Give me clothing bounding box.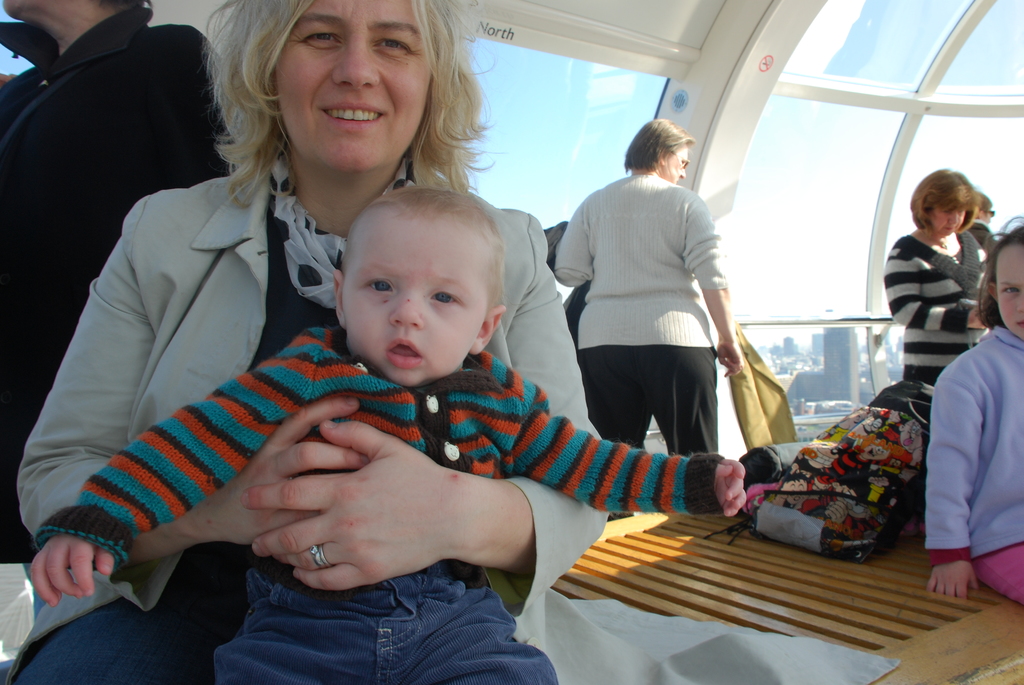
552:169:725:460.
